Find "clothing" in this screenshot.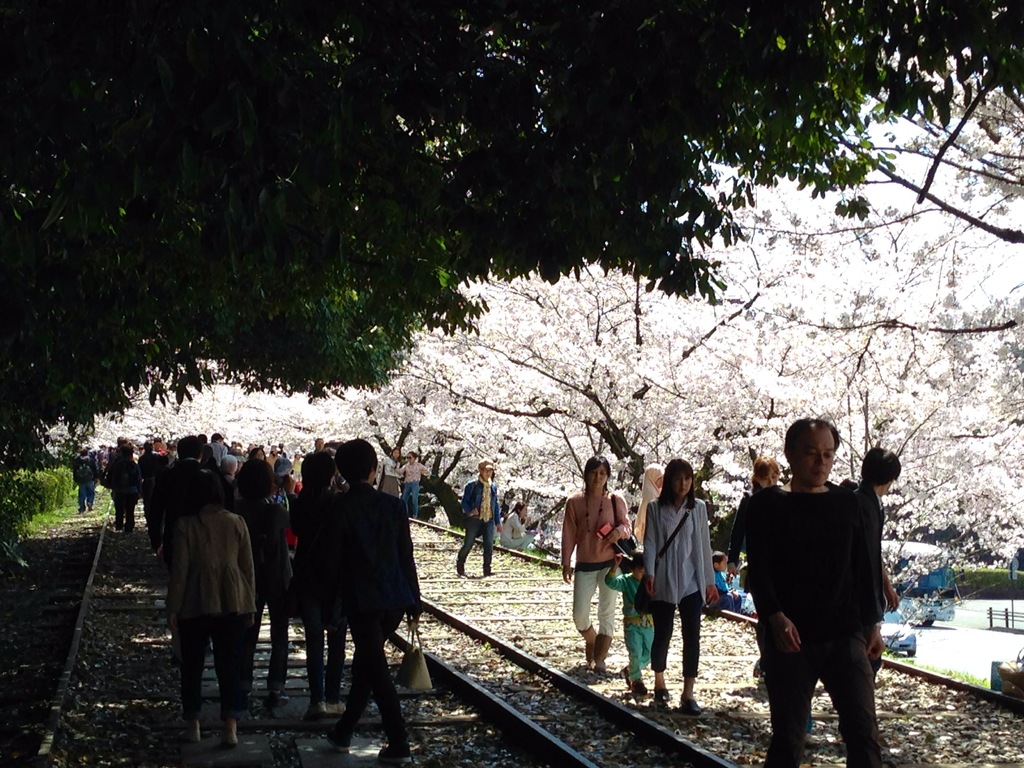
The bounding box for "clothing" is [562, 490, 632, 639].
